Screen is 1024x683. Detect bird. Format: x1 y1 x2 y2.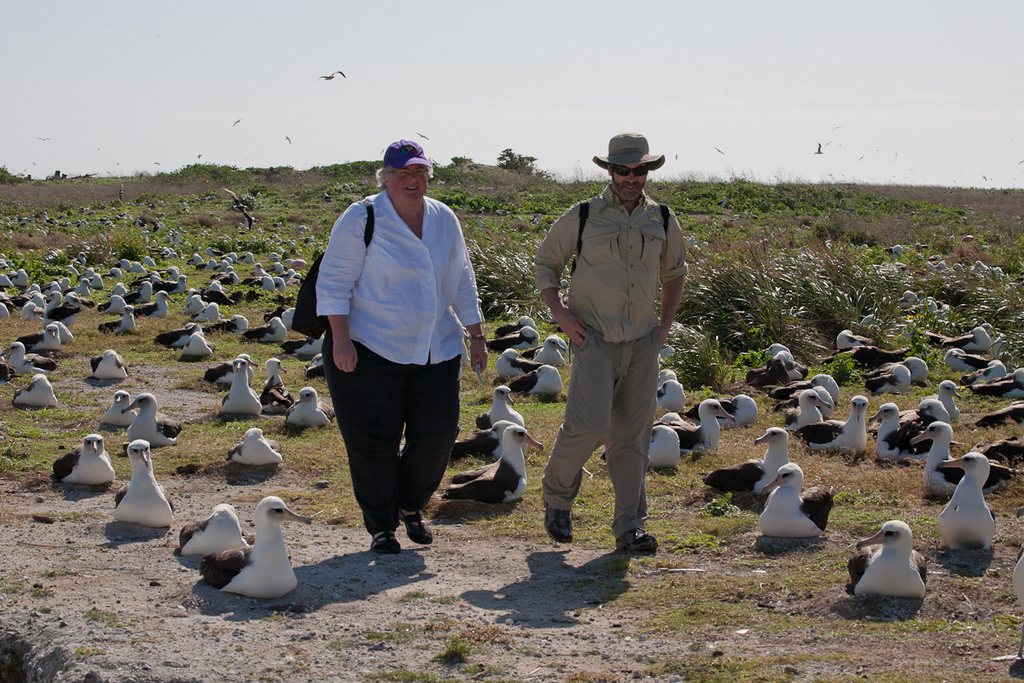
9 375 60 408.
